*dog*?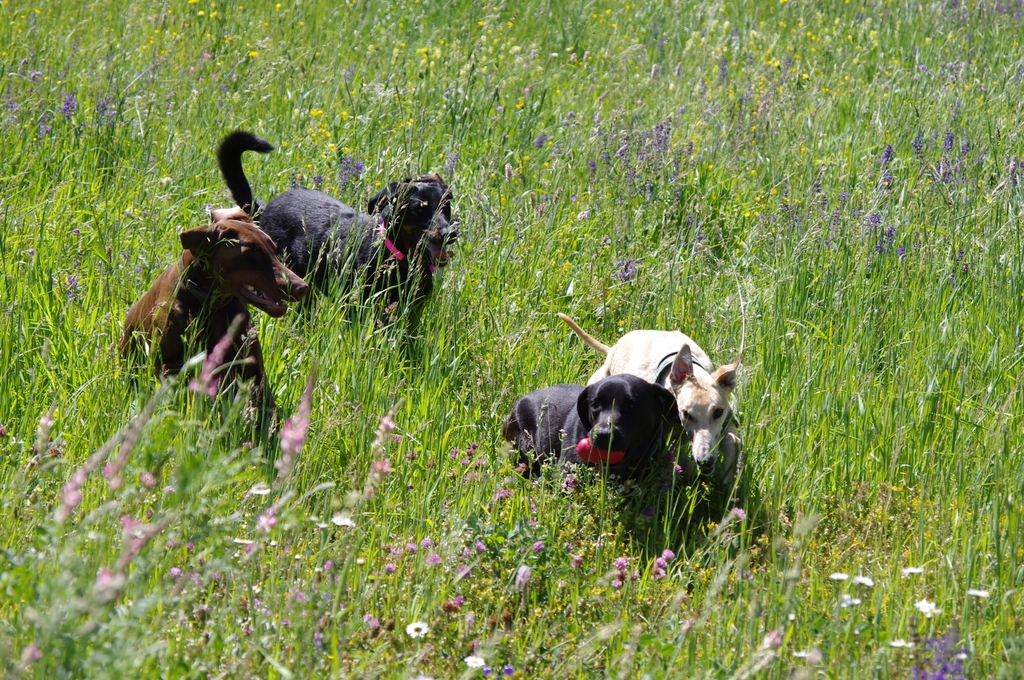
<region>497, 375, 686, 539</region>
